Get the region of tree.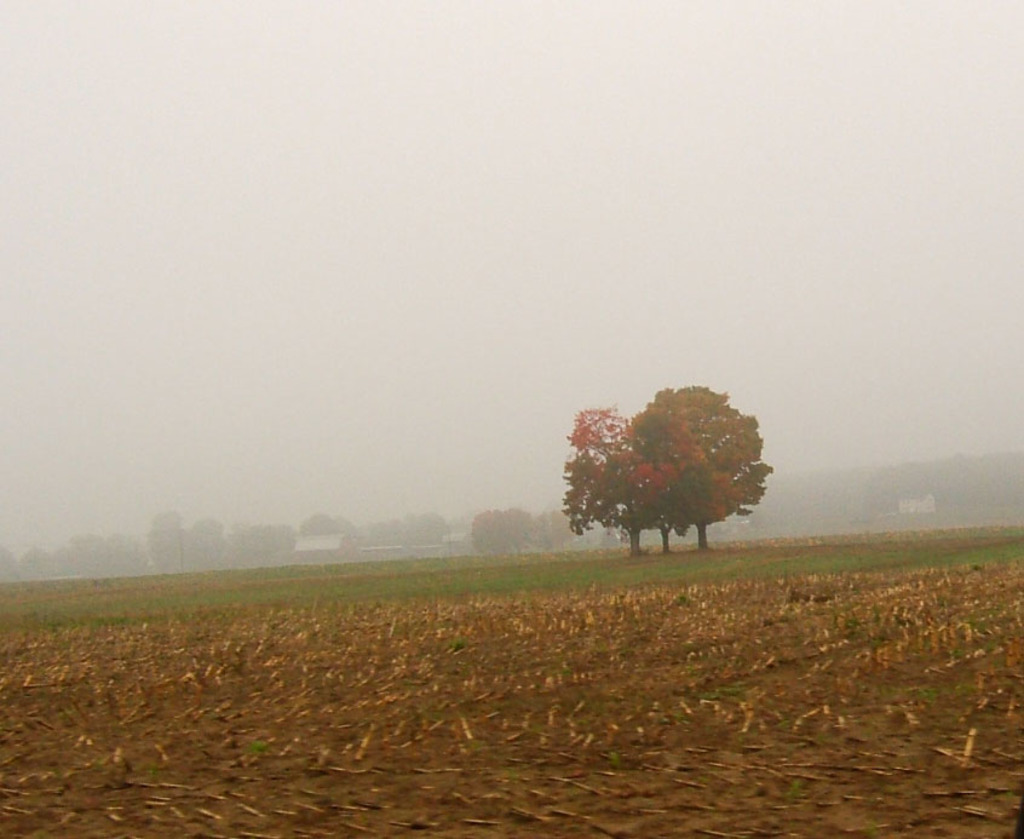
<bbox>628, 383, 776, 548</bbox>.
